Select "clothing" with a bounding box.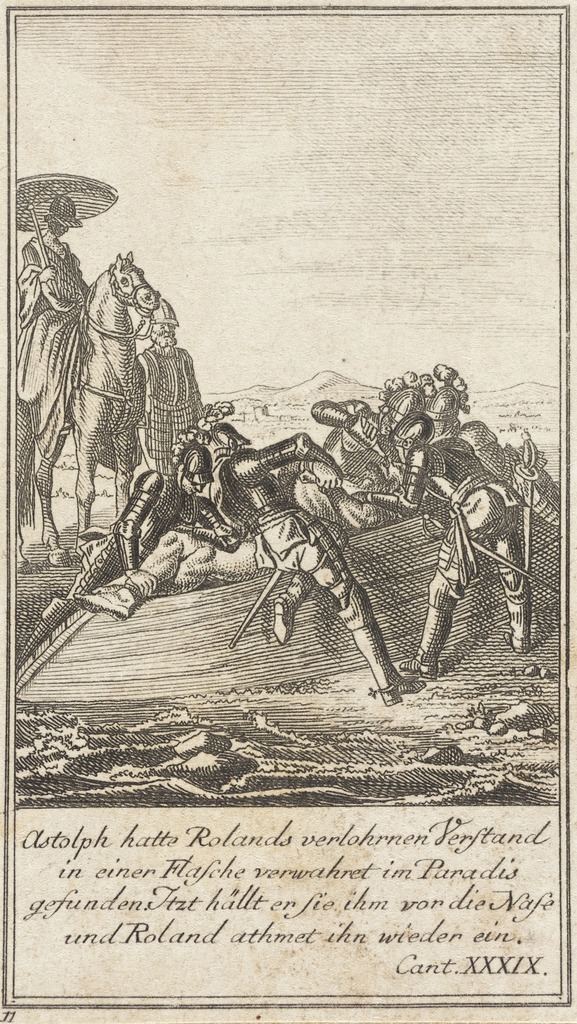
x1=400, y1=365, x2=488, y2=452.
